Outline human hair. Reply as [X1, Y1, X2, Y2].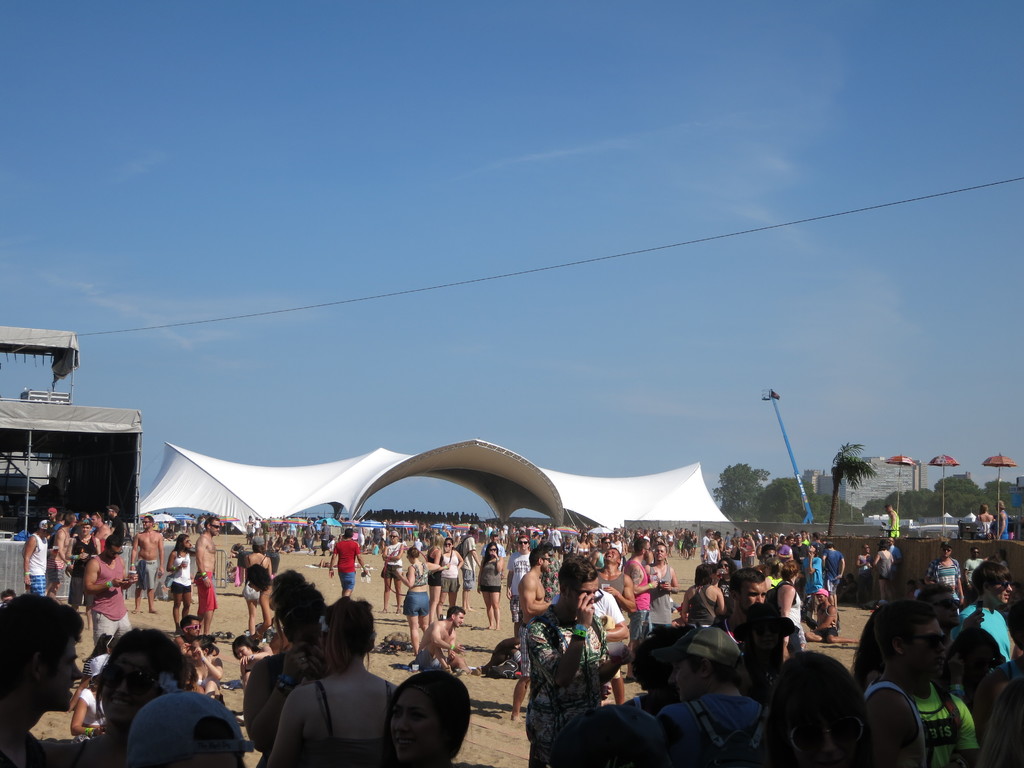
[446, 604, 468, 625].
